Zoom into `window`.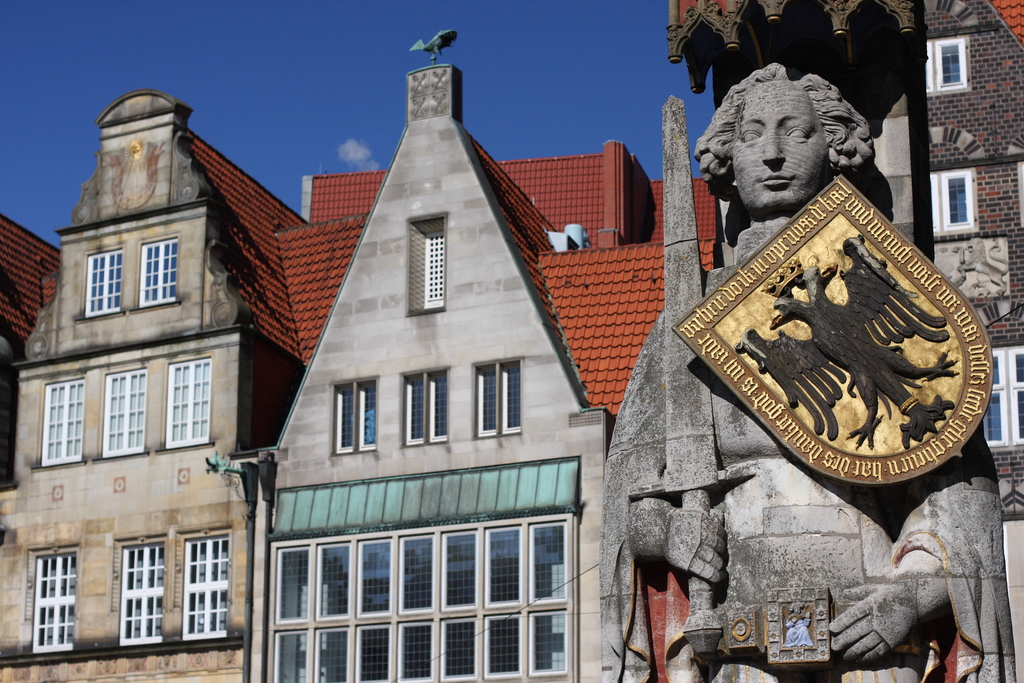
Zoom target: (x1=164, y1=357, x2=213, y2=448).
